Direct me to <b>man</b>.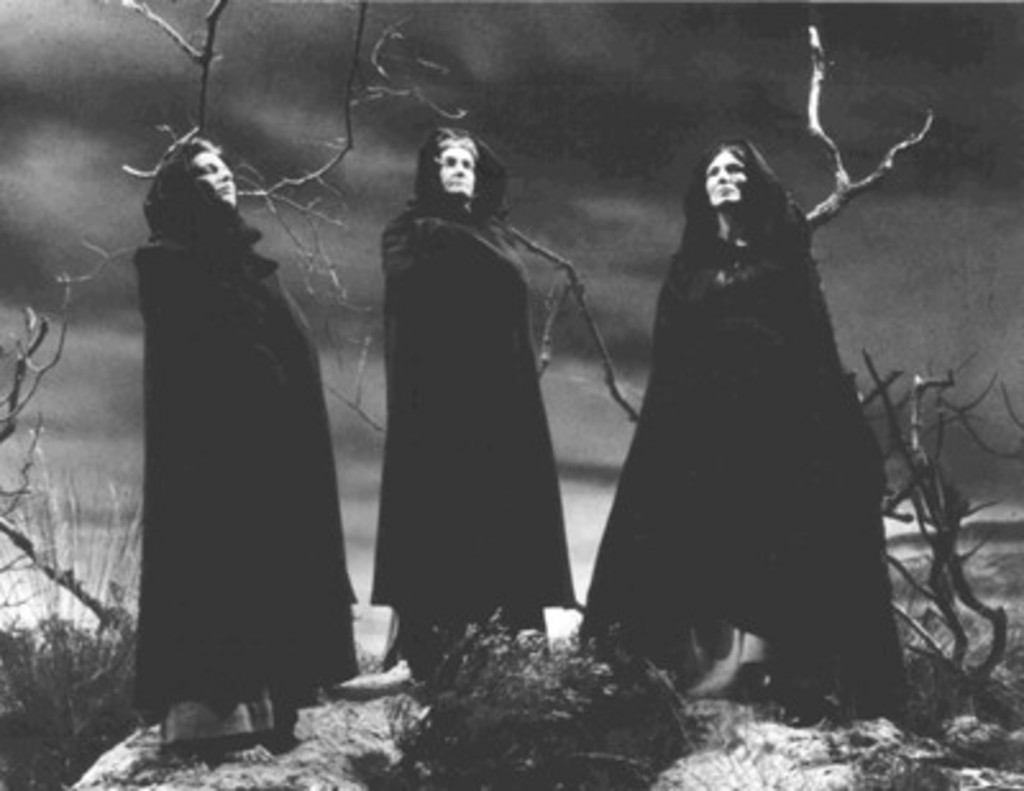
Direction: <region>369, 113, 586, 691</region>.
